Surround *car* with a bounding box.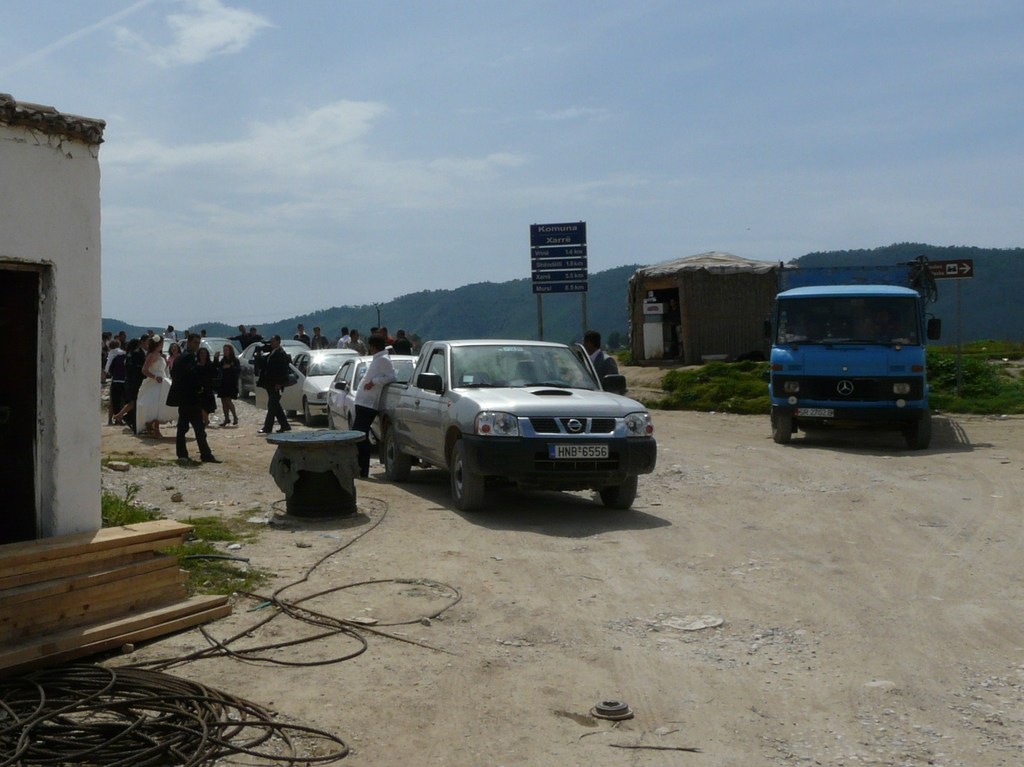
bbox=[323, 349, 428, 452].
